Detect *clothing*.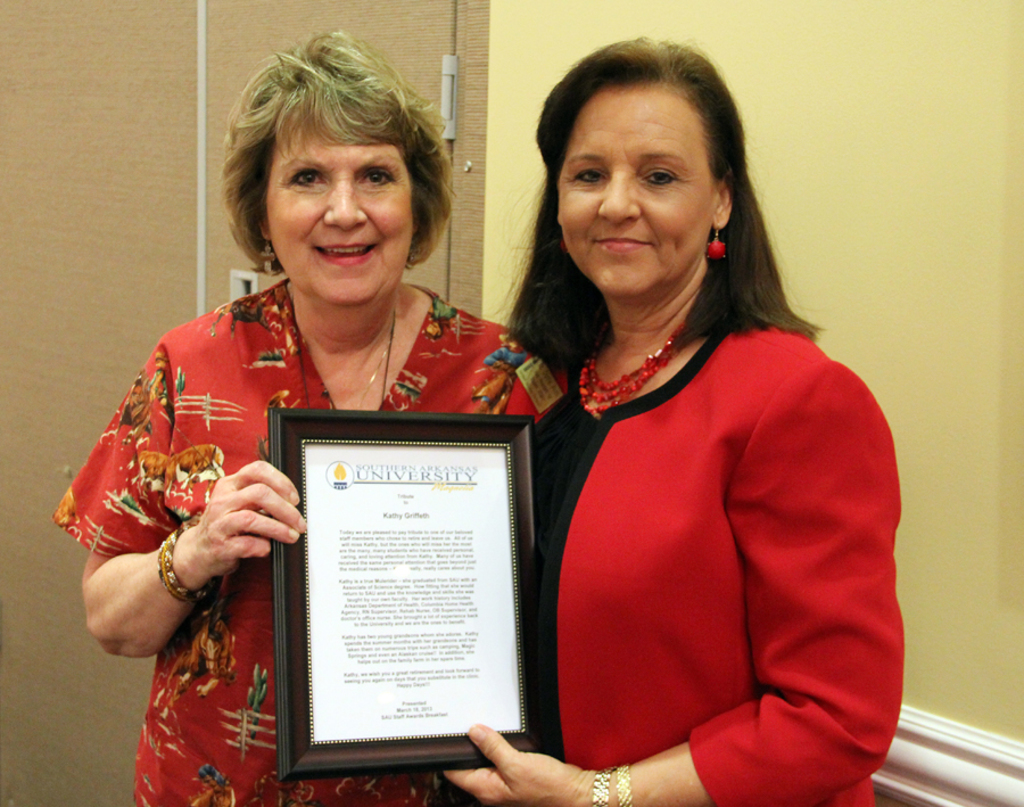
Detected at <box>52,278,543,806</box>.
